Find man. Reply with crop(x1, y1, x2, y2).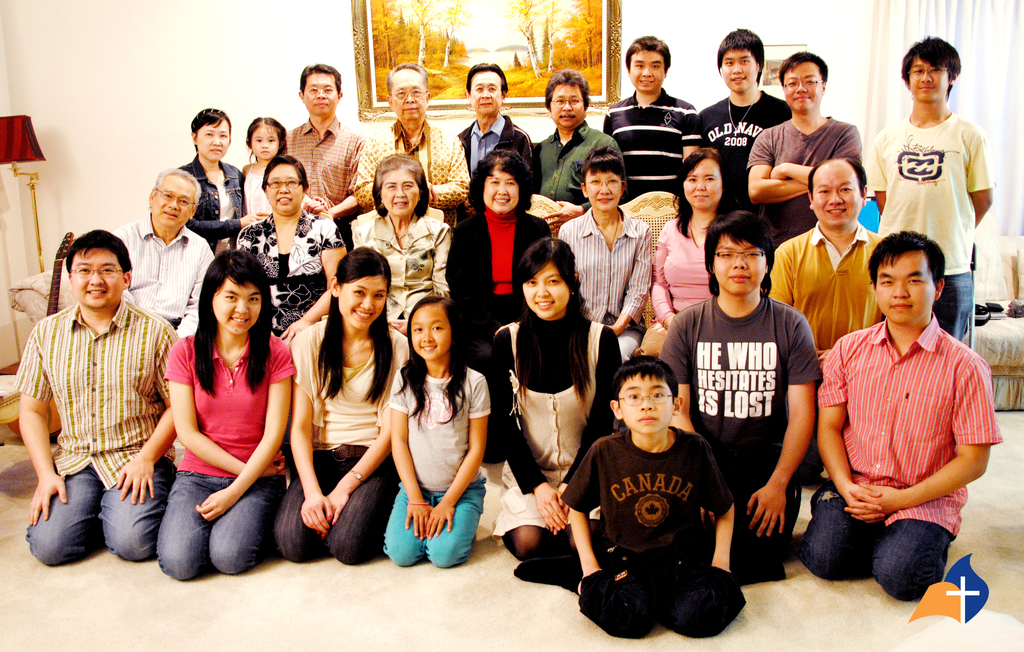
crop(531, 68, 622, 235).
